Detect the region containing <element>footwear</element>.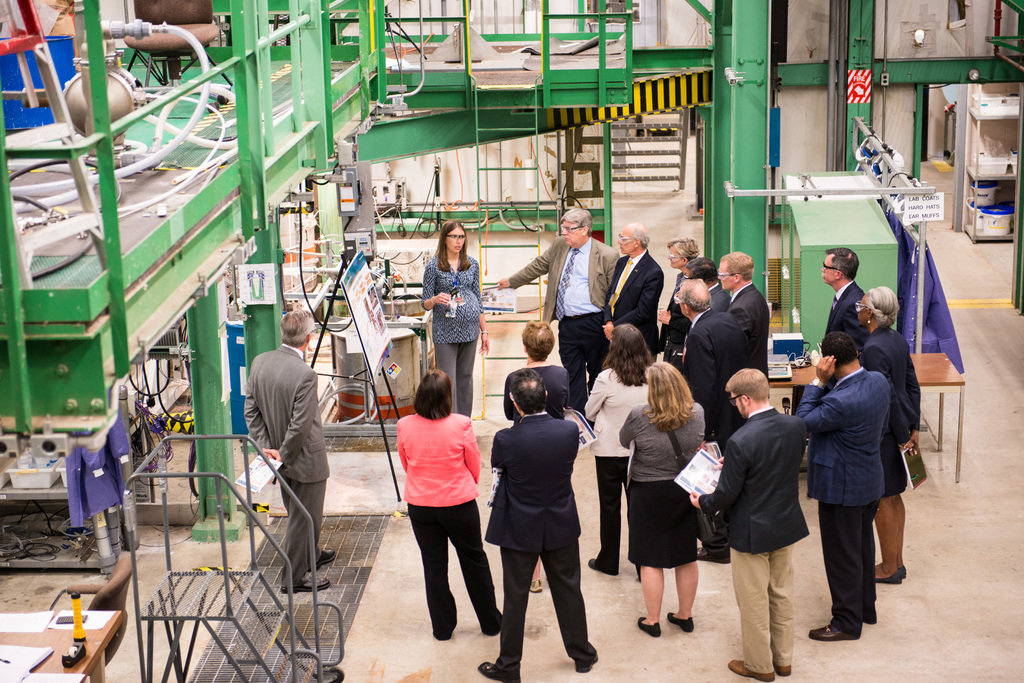
l=633, t=615, r=659, b=636.
